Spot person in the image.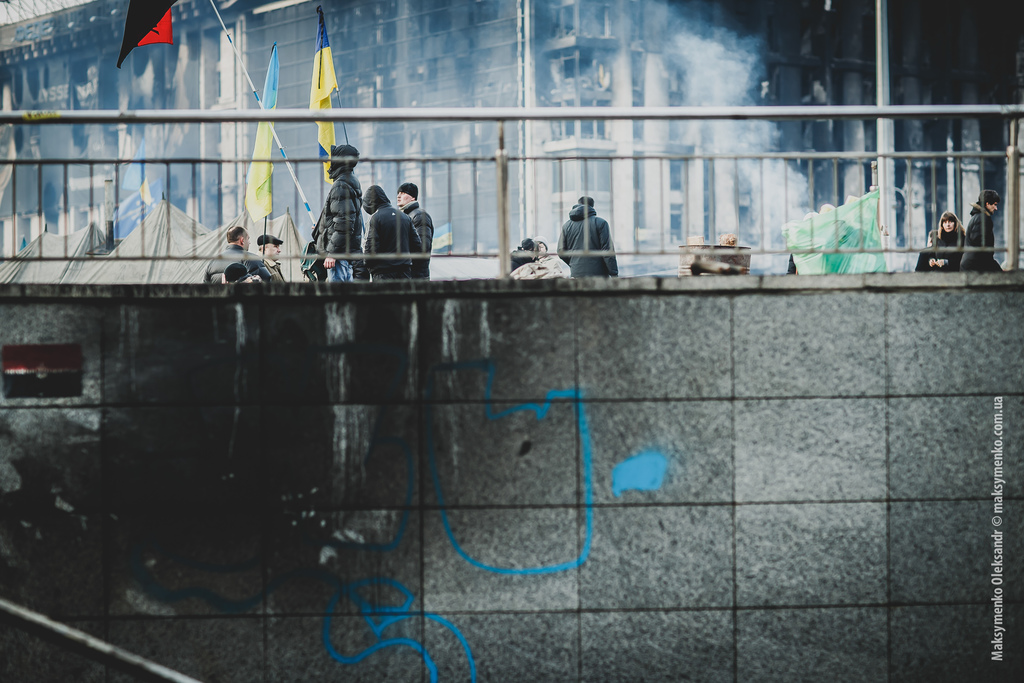
person found at BBox(556, 183, 622, 277).
